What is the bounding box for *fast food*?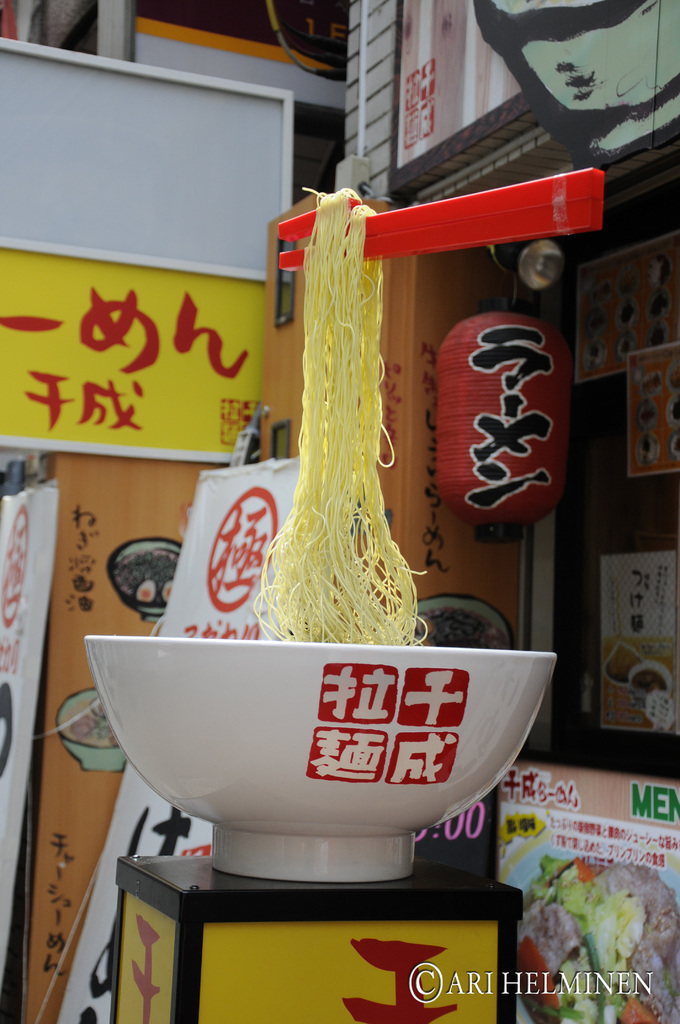
rect(255, 178, 426, 655).
